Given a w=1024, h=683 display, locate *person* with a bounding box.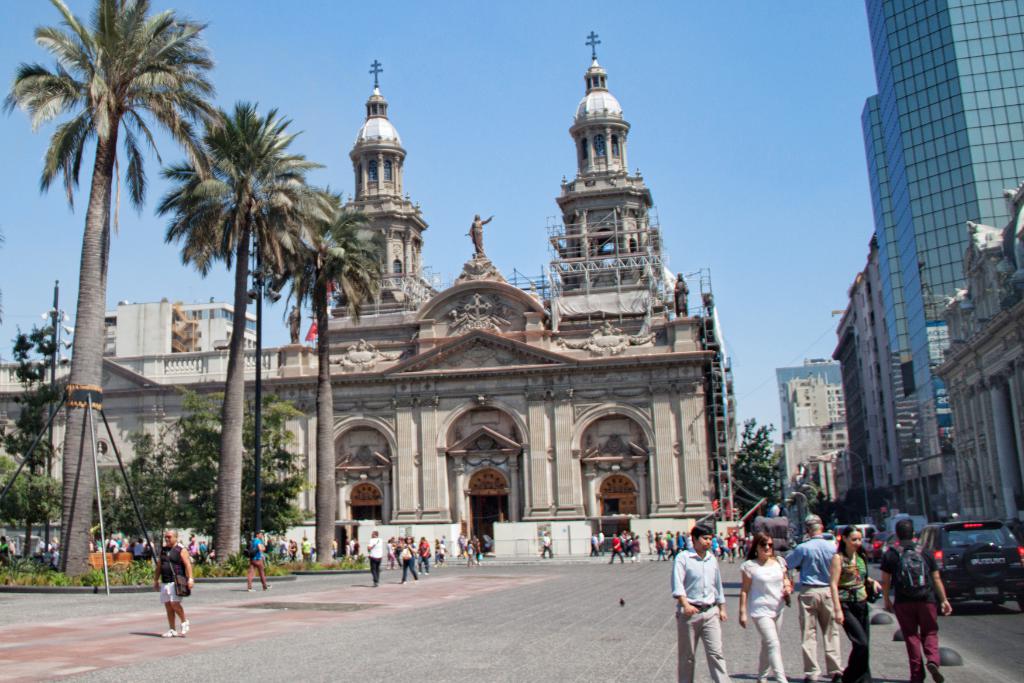
Located: (x1=784, y1=513, x2=839, y2=675).
